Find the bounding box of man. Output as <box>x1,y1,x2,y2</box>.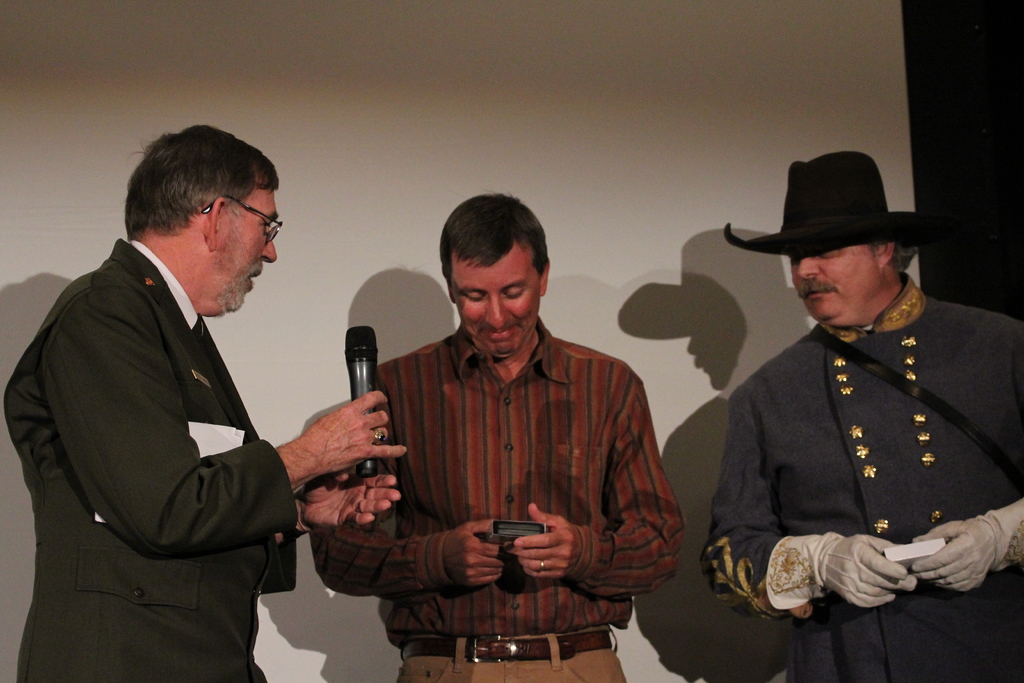
<box>311,193,685,682</box>.
